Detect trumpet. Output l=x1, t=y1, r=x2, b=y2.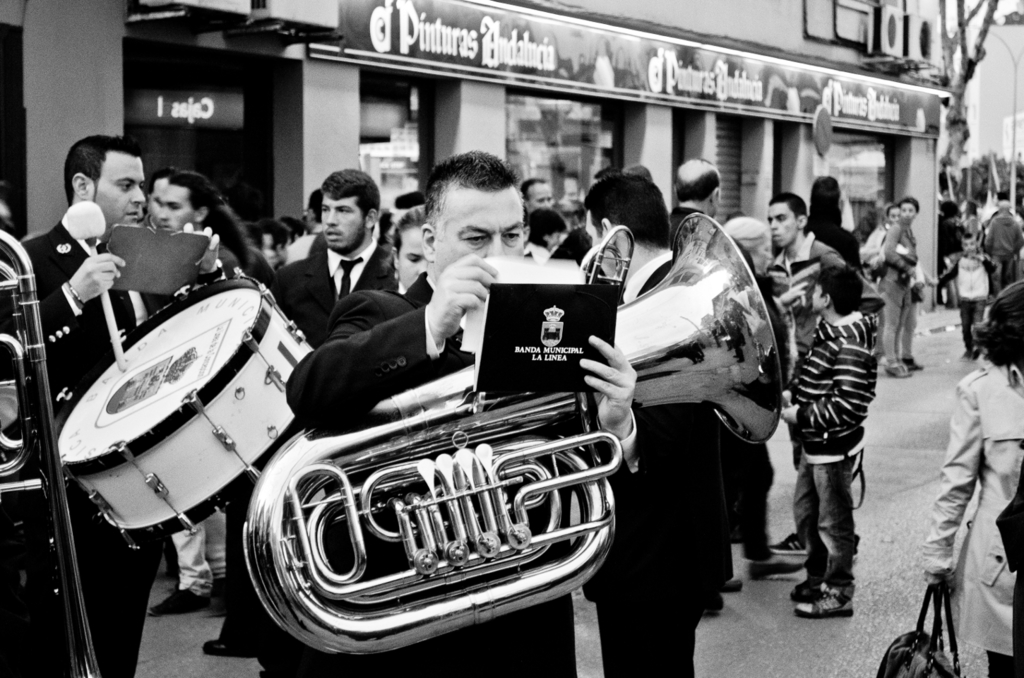
l=242, t=213, r=782, b=661.
